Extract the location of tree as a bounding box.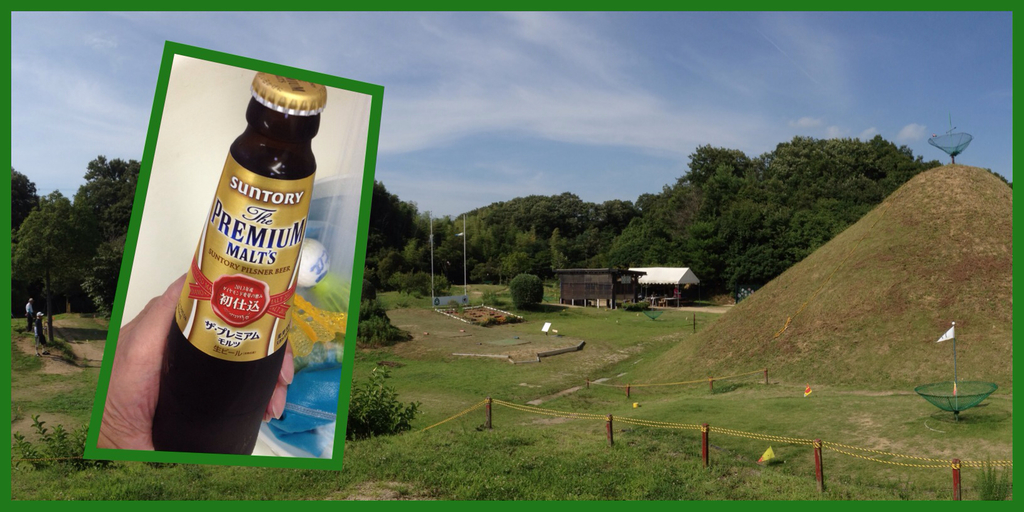
(left=2, top=408, right=106, bottom=466).
